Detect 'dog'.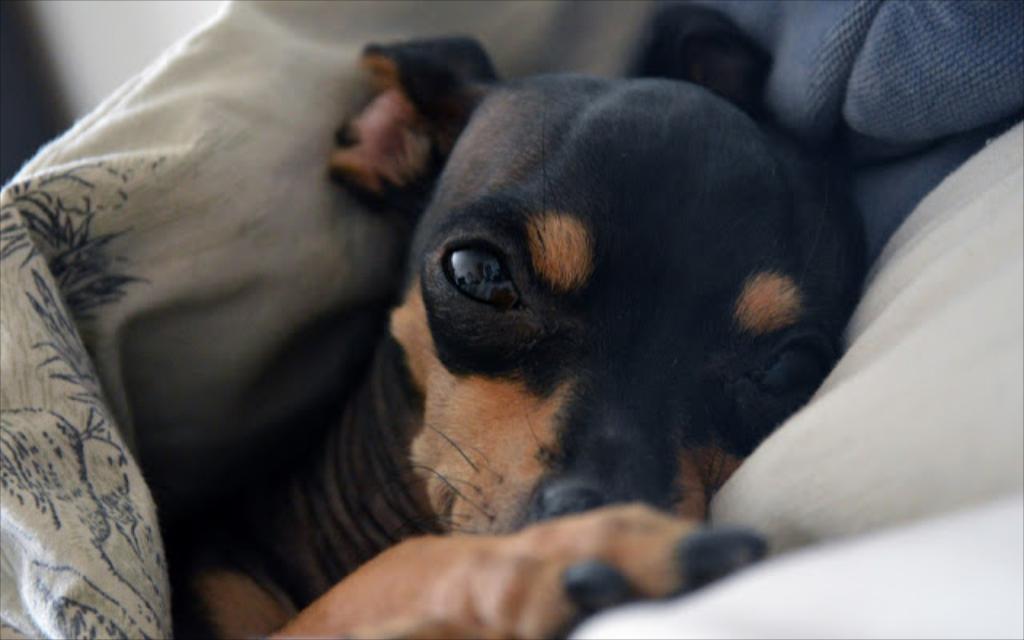
Detected at {"left": 155, "top": 0, "right": 870, "bottom": 638}.
